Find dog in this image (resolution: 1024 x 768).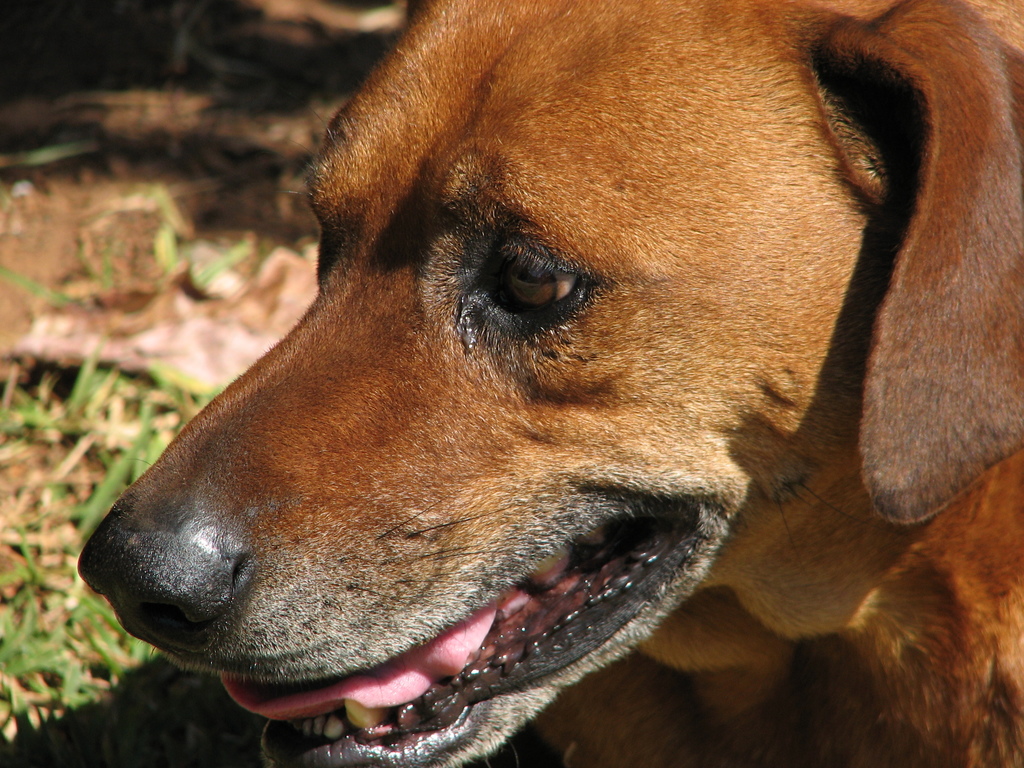
(left=74, top=0, right=1023, bottom=767).
